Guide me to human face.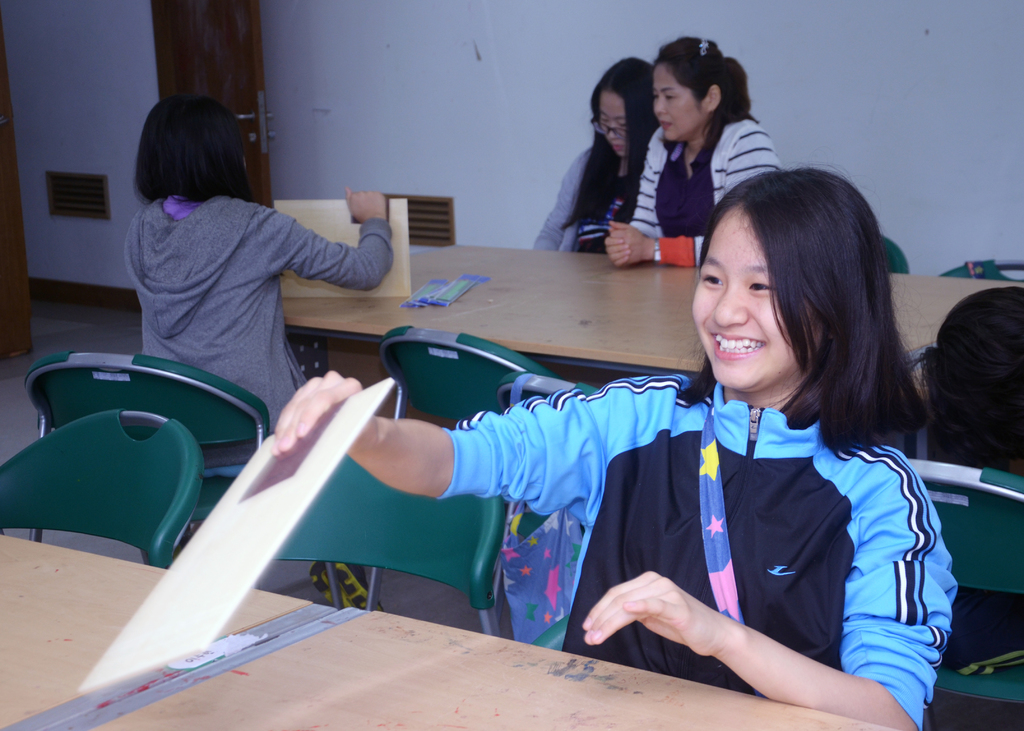
Guidance: [x1=653, y1=63, x2=707, y2=138].
